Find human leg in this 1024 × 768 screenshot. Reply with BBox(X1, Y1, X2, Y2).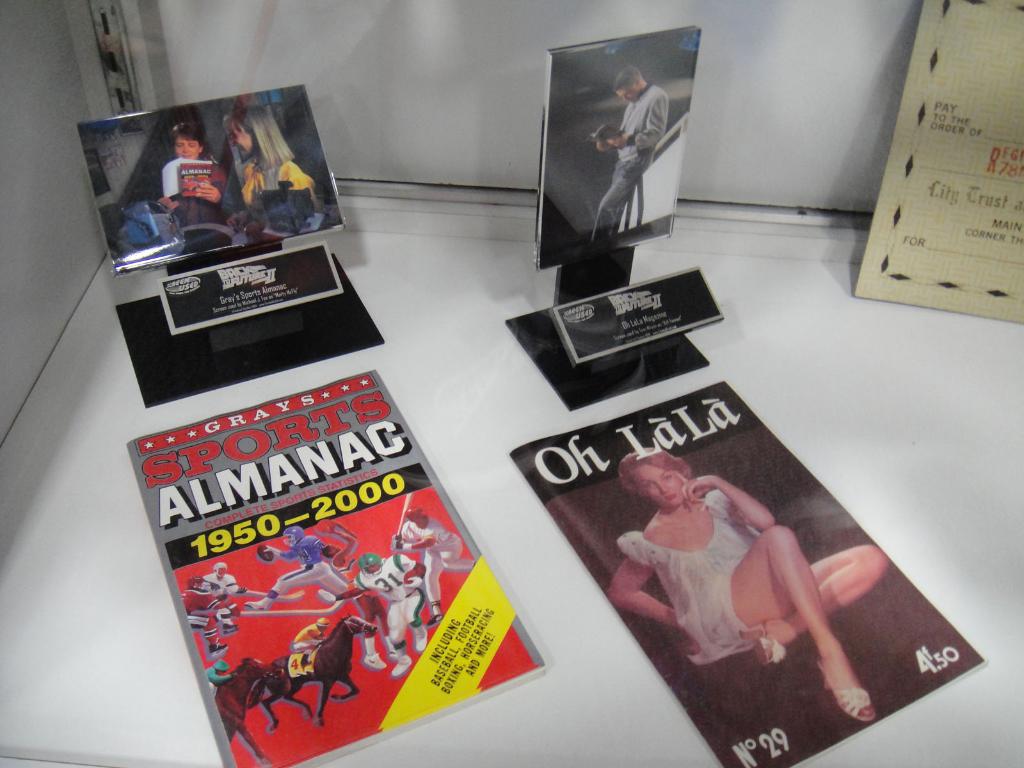
BBox(593, 150, 650, 237).
